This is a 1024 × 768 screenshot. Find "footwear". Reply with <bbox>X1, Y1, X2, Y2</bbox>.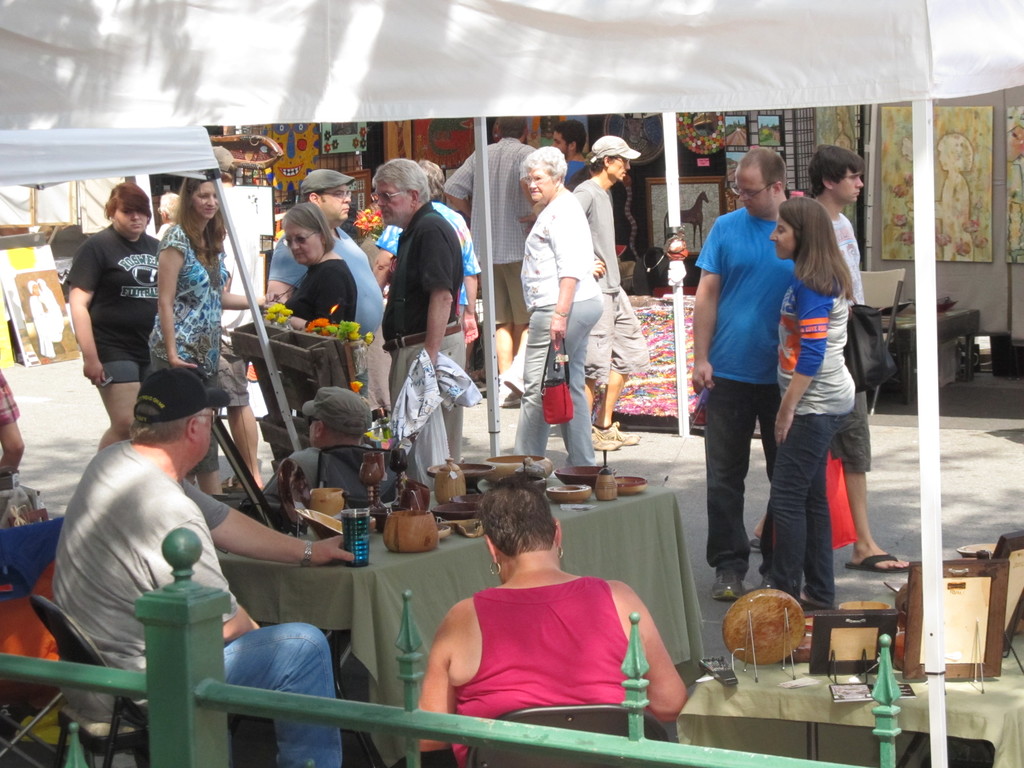
<bbox>792, 593, 824, 615</bbox>.
